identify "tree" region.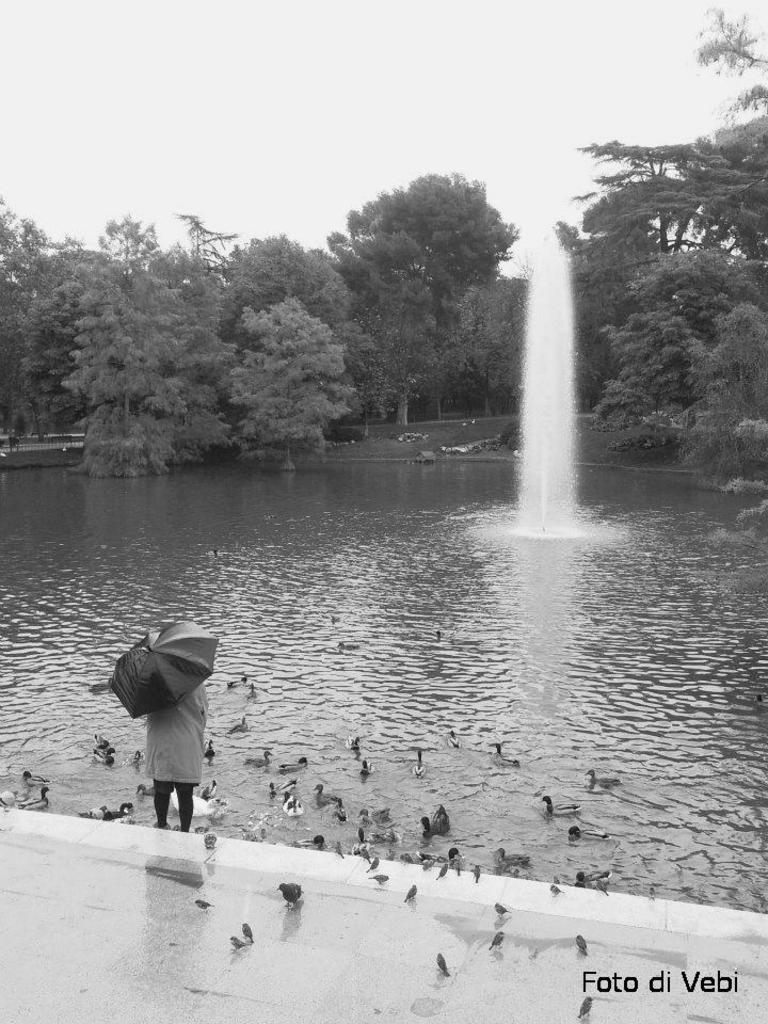
Region: locate(571, 133, 736, 274).
